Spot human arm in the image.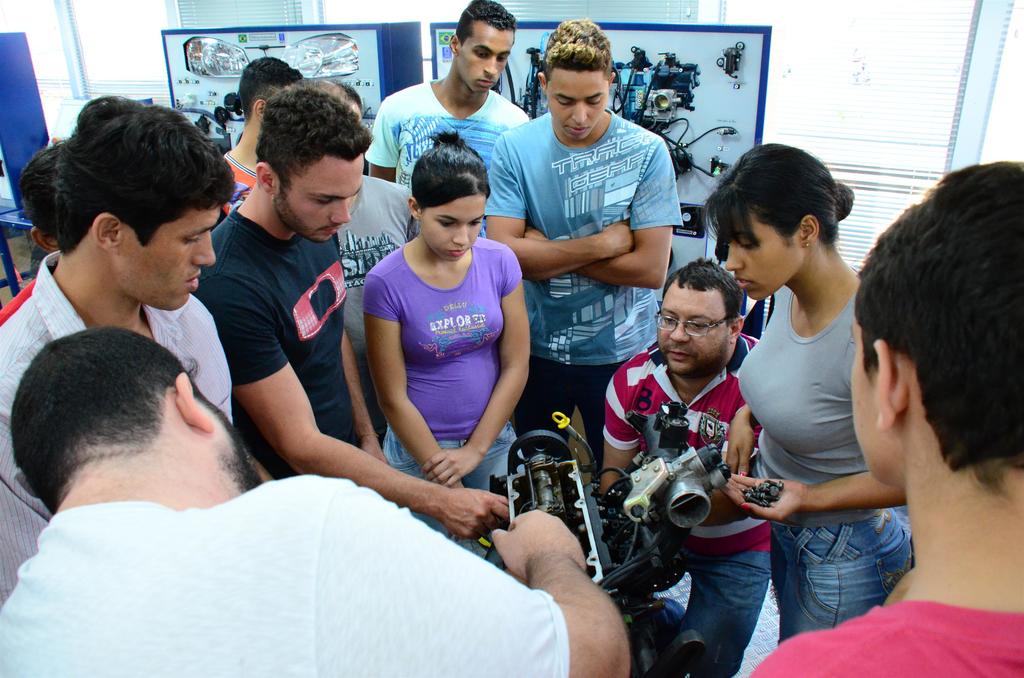
human arm found at bbox=(365, 87, 402, 187).
